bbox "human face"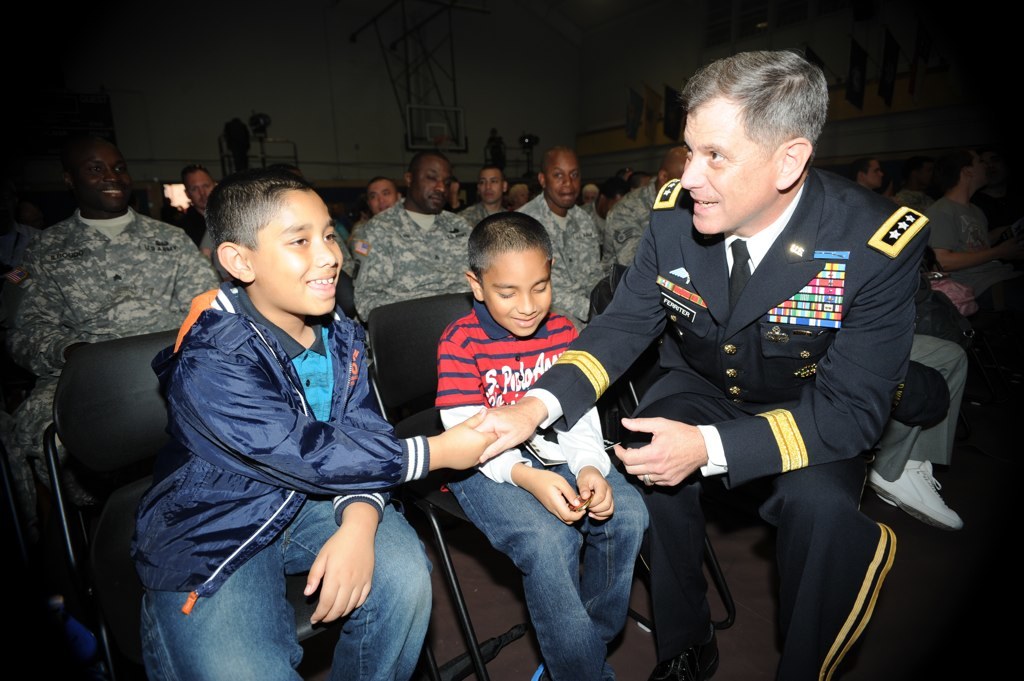
detection(185, 169, 216, 213)
